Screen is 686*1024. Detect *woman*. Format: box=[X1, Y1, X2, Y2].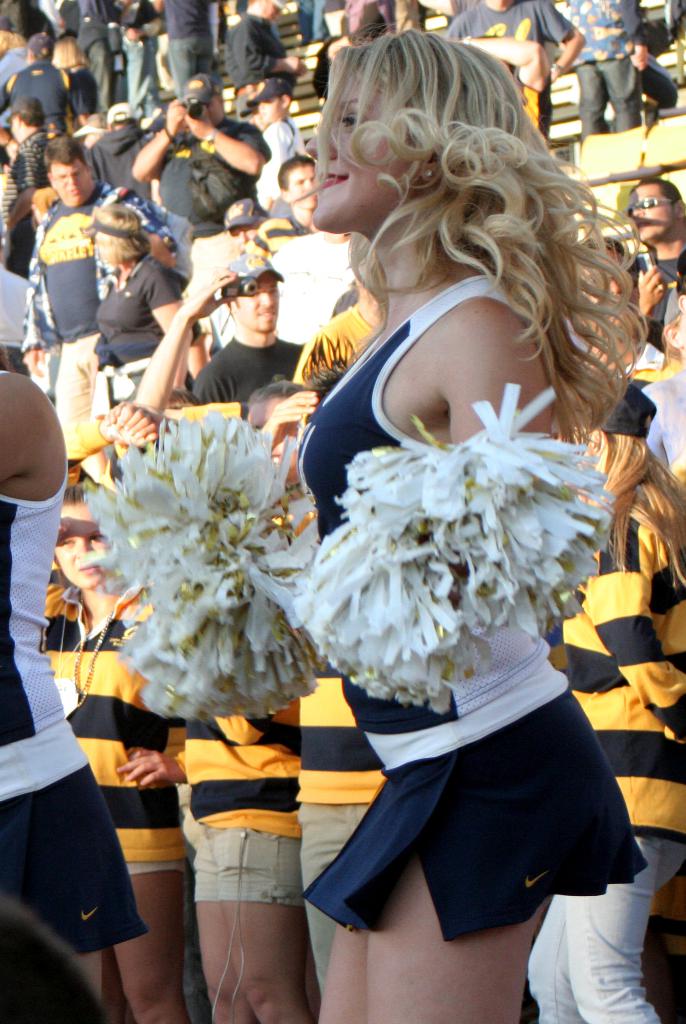
box=[529, 356, 685, 1023].
